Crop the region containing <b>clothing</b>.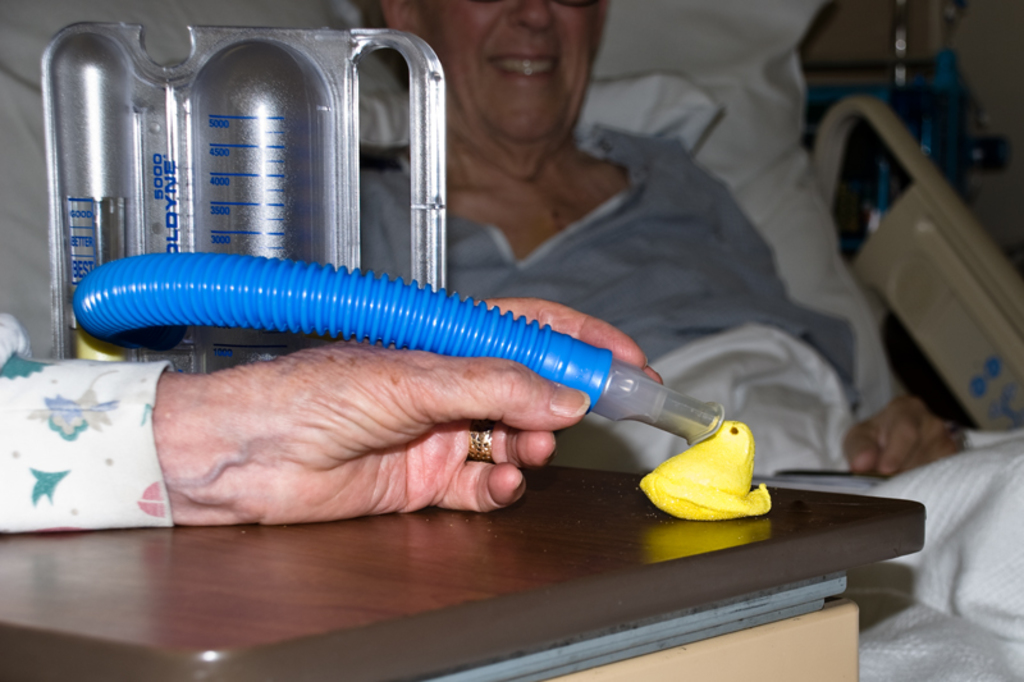
Crop region: region(0, 352, 177, 534).
